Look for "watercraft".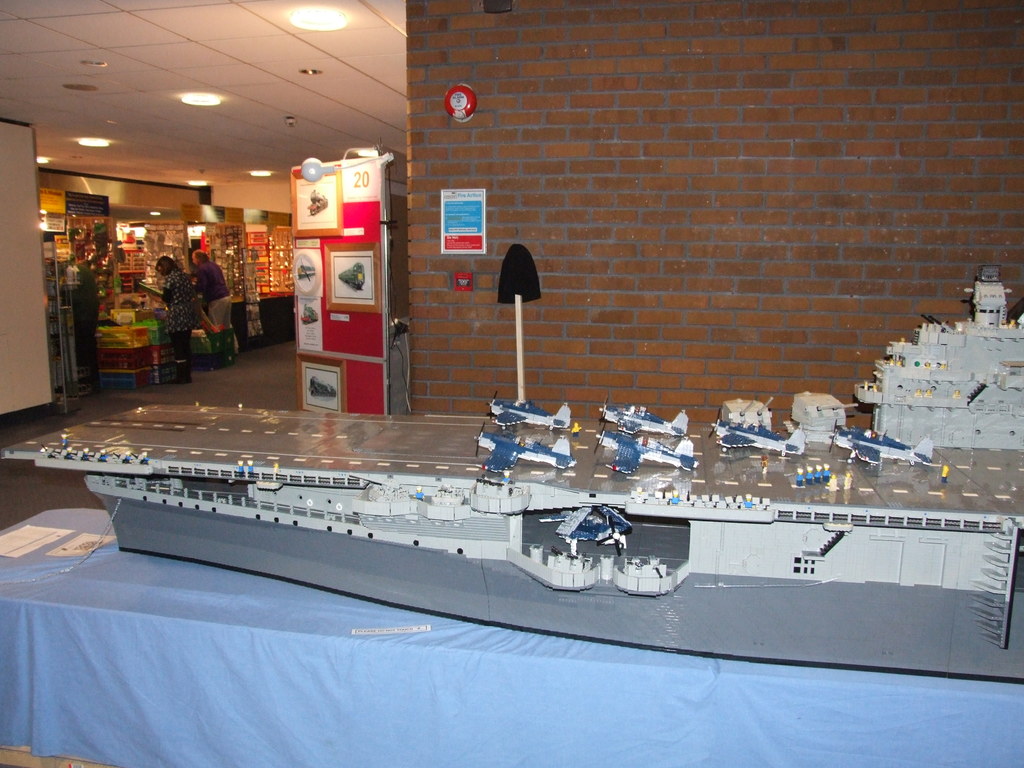
Found: x1=2, y1=267, x2=1023, y2=681.
